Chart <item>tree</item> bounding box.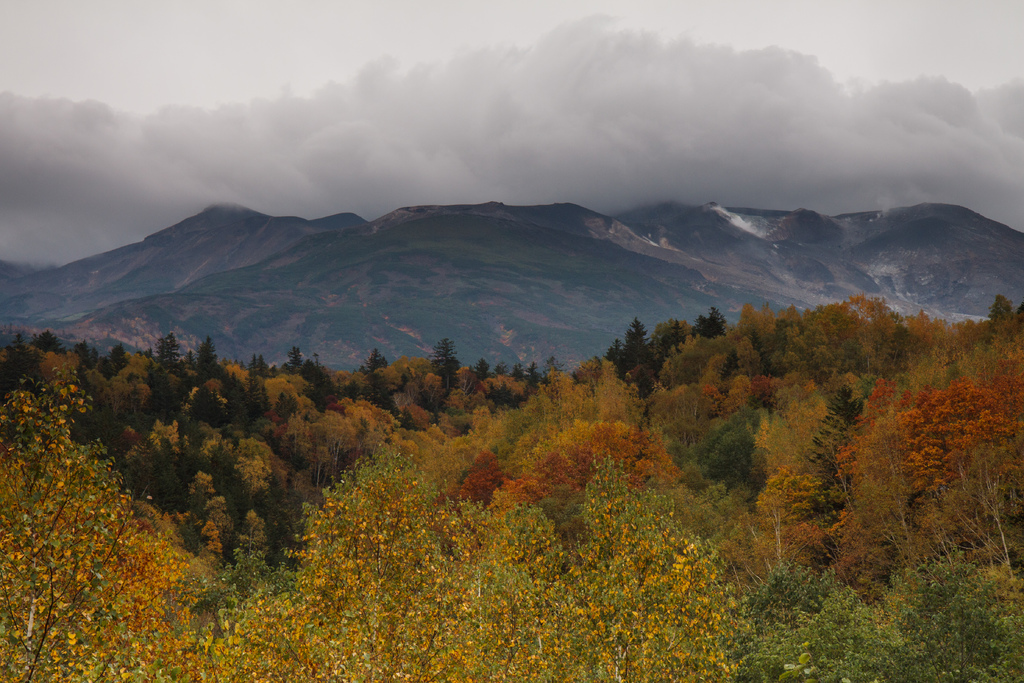
Charted: <box>829,397,936,547</box>.
